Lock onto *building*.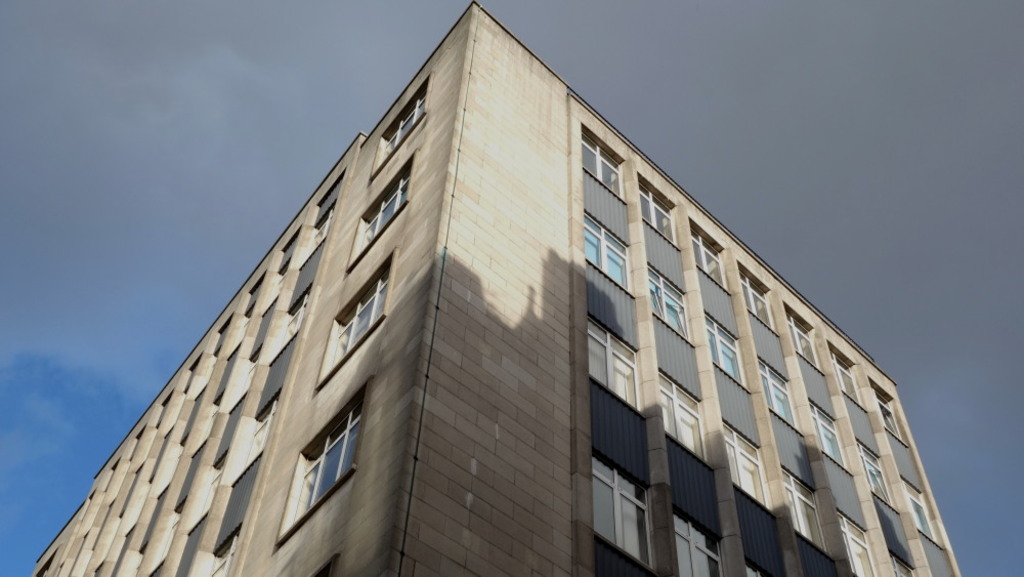
Locked: l=34, t=0, r=959, b=576.
